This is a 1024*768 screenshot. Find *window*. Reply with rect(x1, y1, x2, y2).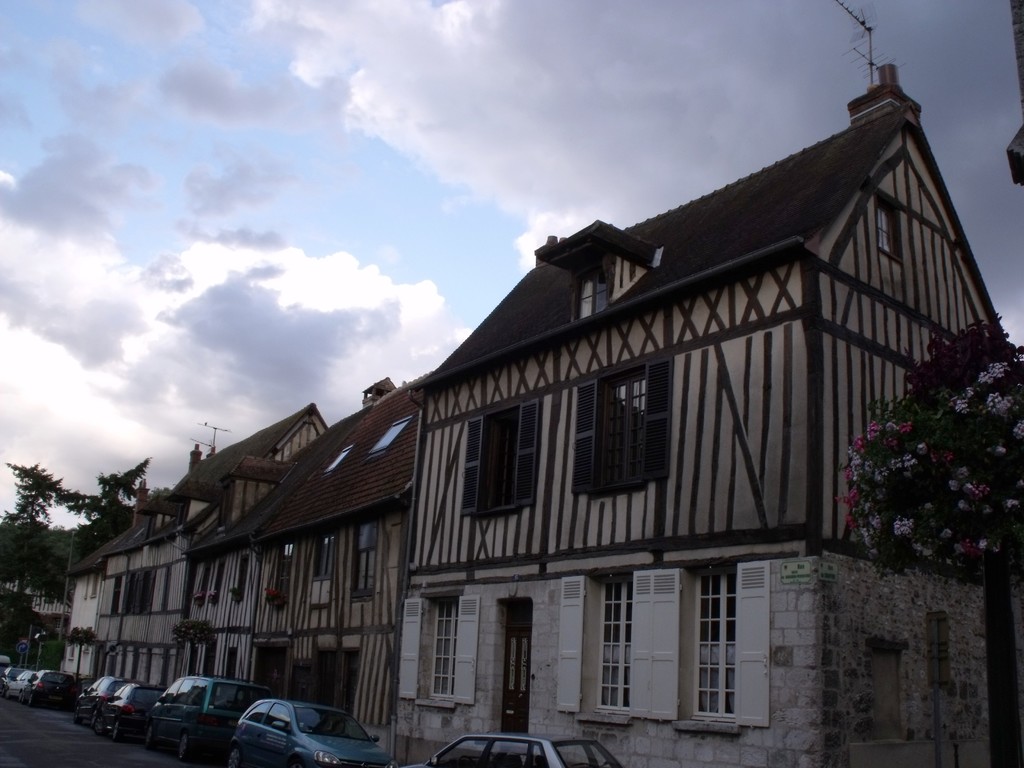
rect(236, 554, 252, 601).
